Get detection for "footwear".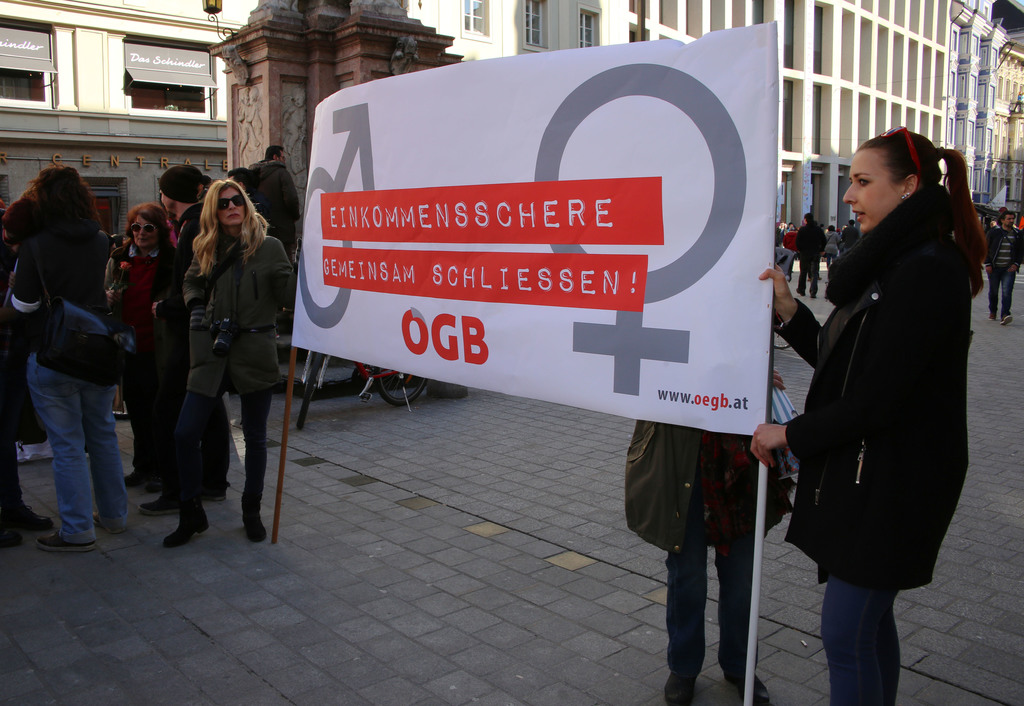
Detection: [x1=164, y1=510, x2=211, y2=550].
